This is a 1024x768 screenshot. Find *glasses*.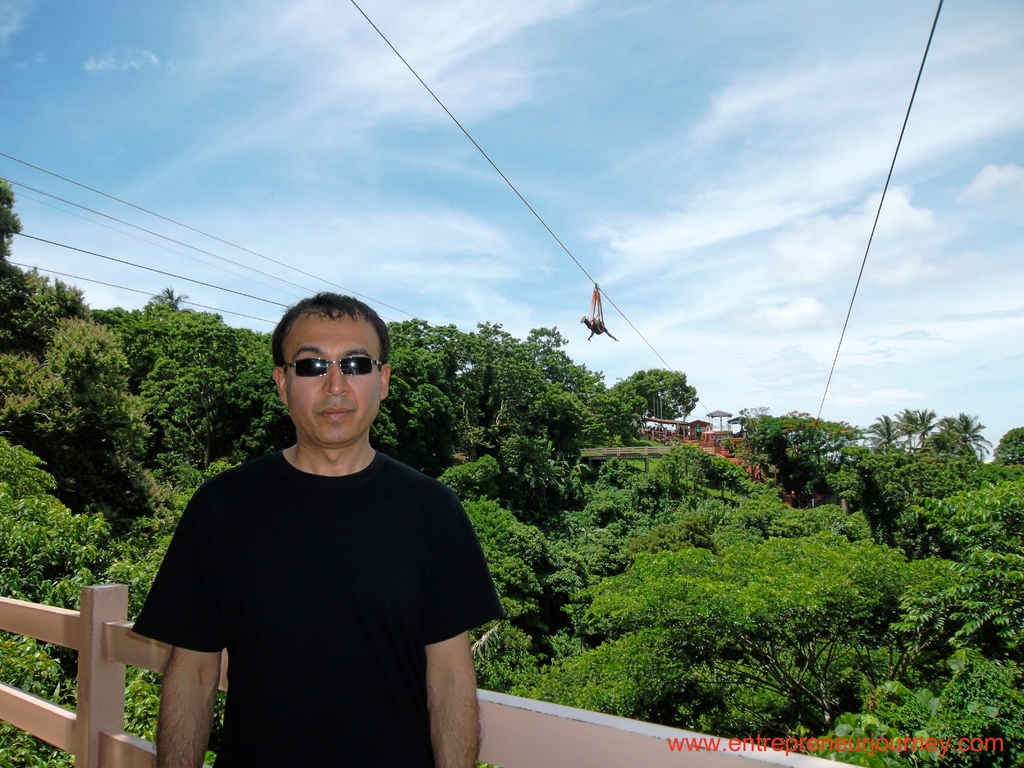
Bounding box: (left=269, top=351, right=388, bottom=403).
